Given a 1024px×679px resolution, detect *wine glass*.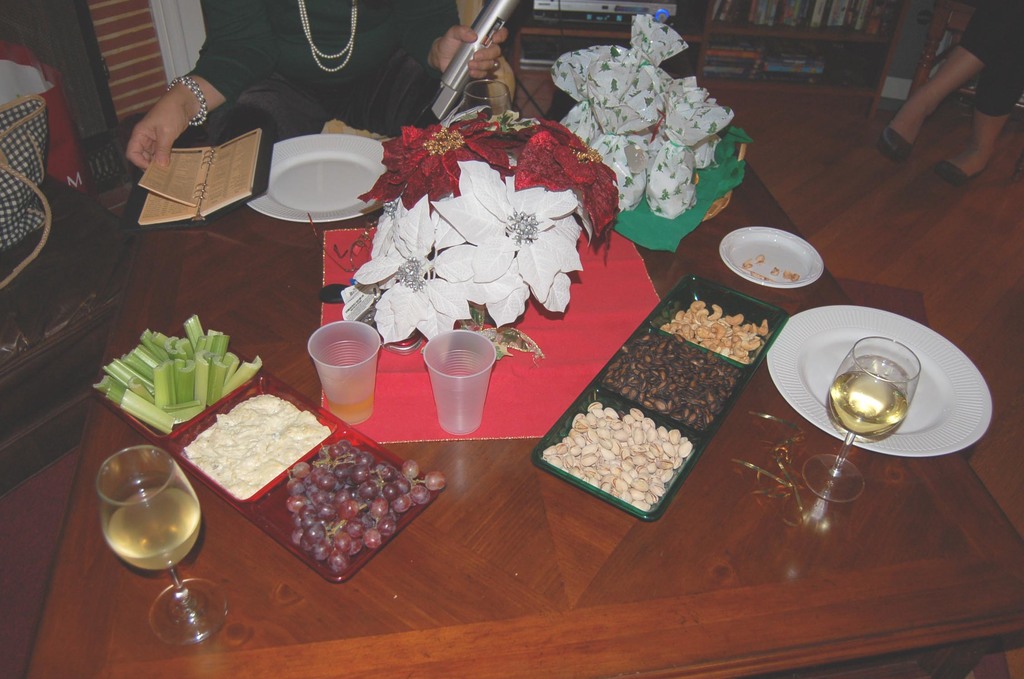
{"left": 95, "top": 443, "right": 230, "bottom": 646}.
